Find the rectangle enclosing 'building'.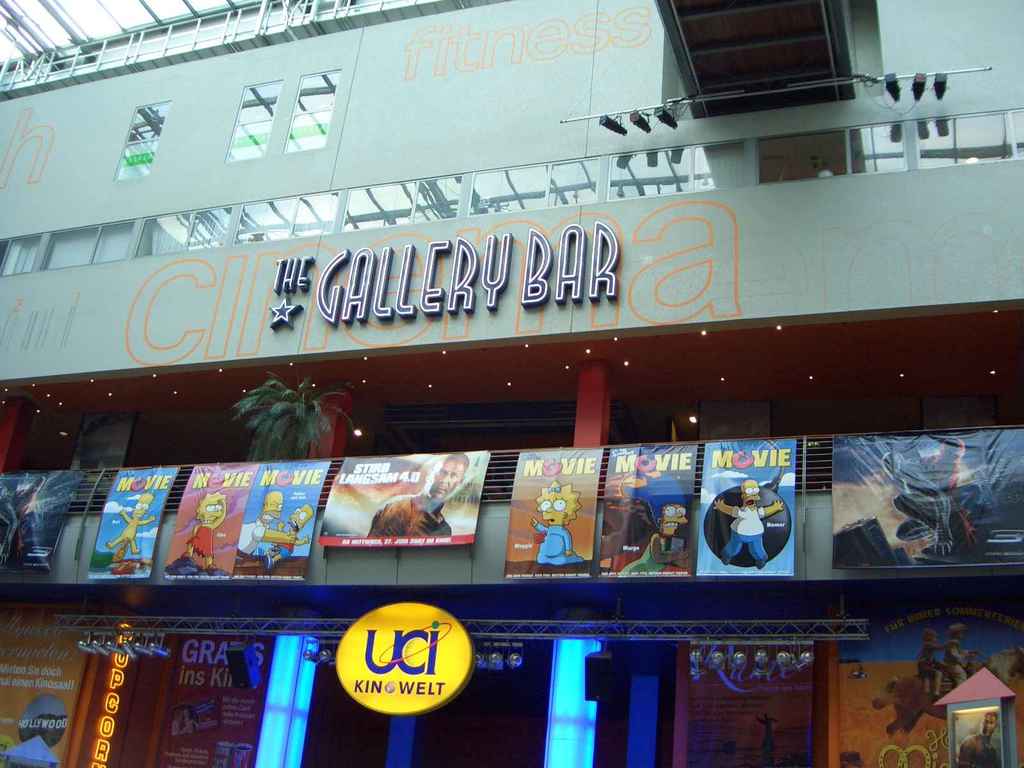
bbox=(0, 0, 1023, 767).
